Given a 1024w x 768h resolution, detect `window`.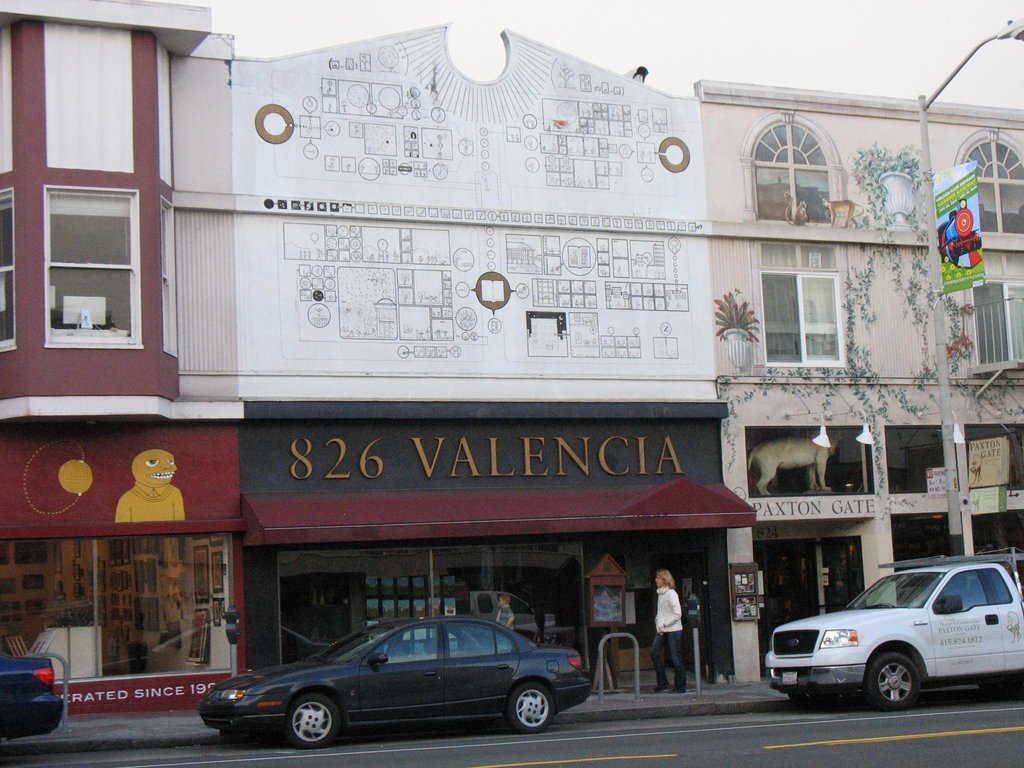
(47,158,155,359).
